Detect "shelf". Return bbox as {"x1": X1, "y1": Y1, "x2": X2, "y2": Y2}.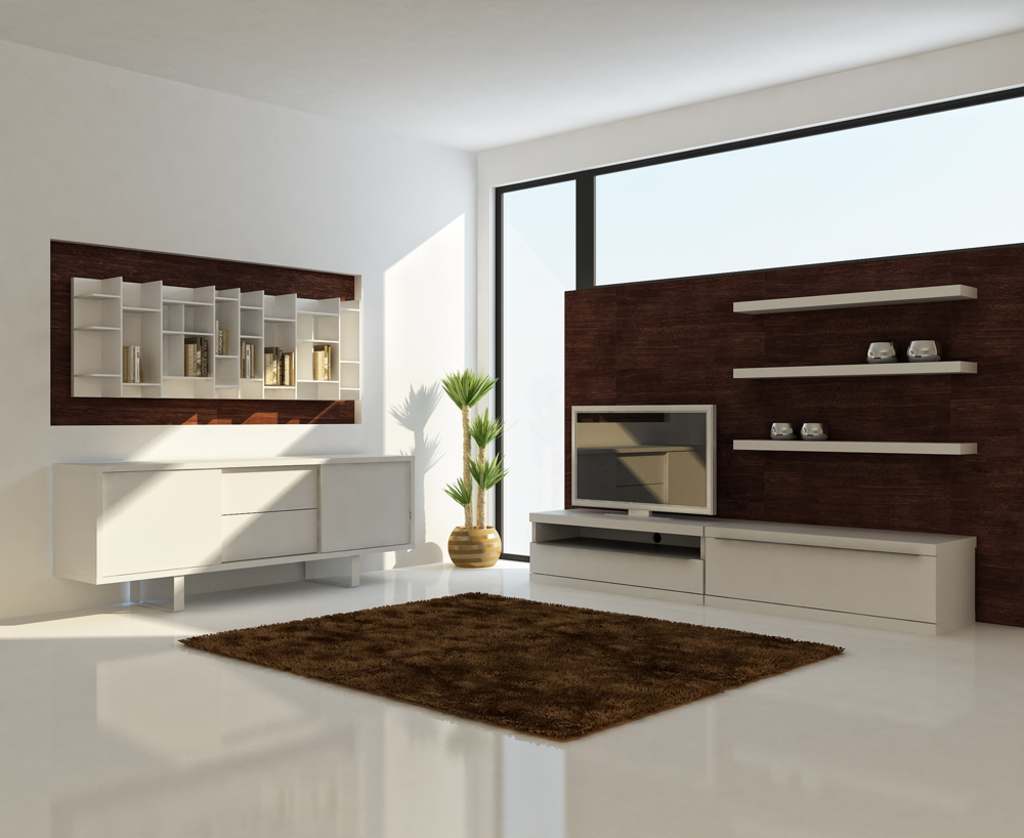
{"x1": 47, "y1": 254, "x2": 357, "y2": 431}.
